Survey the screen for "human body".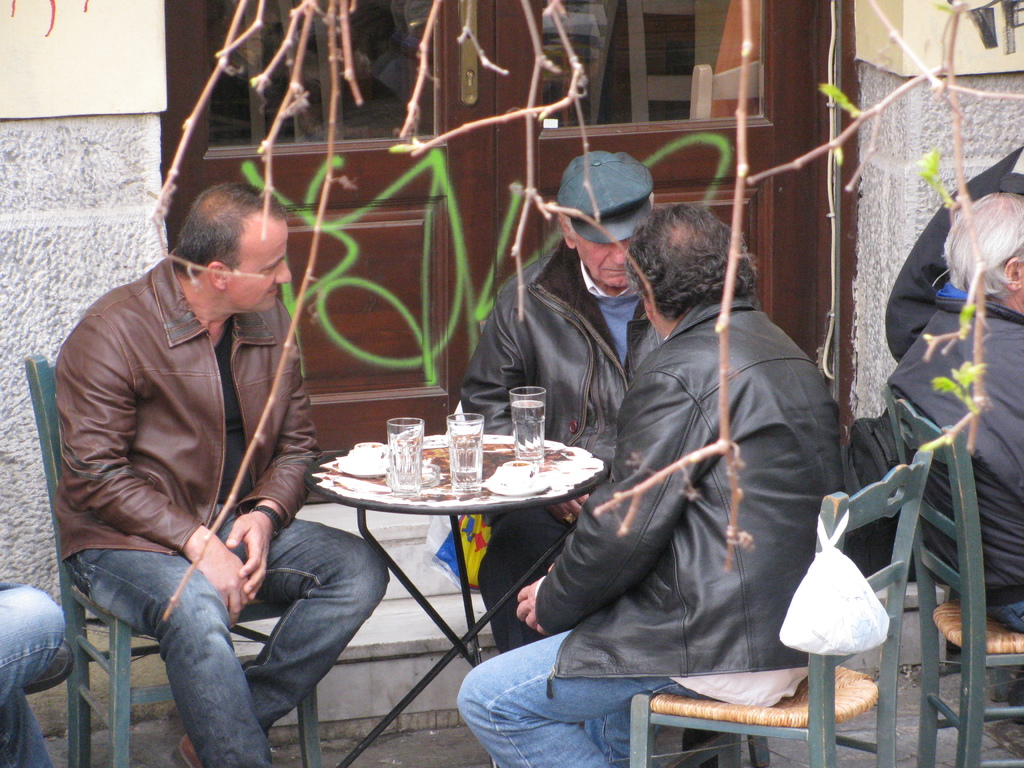
Survey found: 45/188/334/751.
